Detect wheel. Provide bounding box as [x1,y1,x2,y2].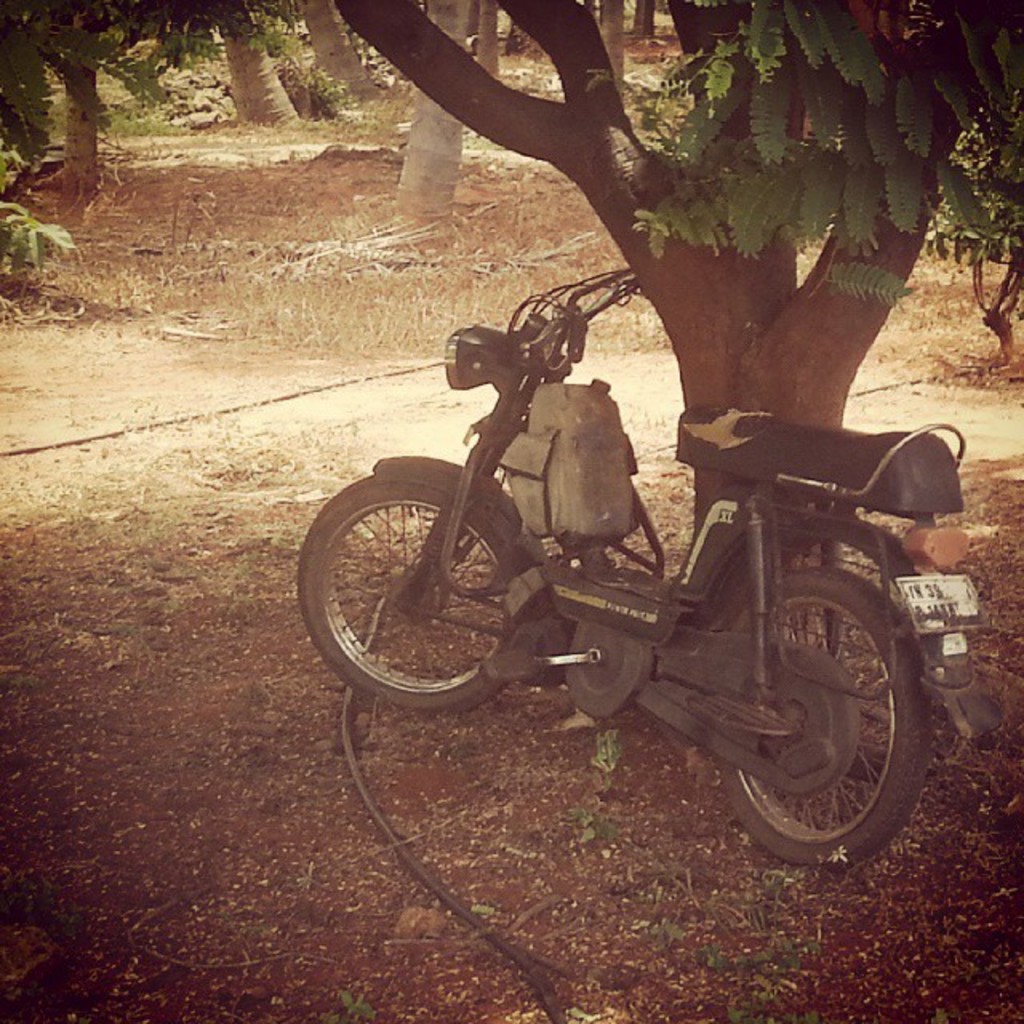
[290,474,520,714].
